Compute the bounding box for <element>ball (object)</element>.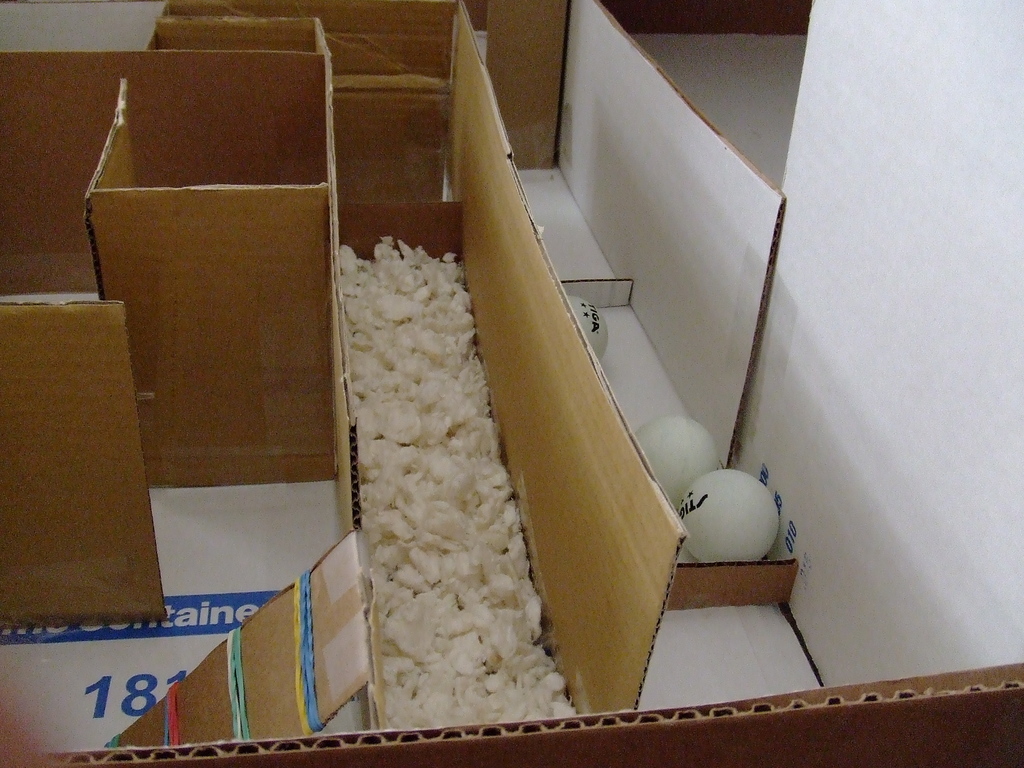
[566,296,608,358].
